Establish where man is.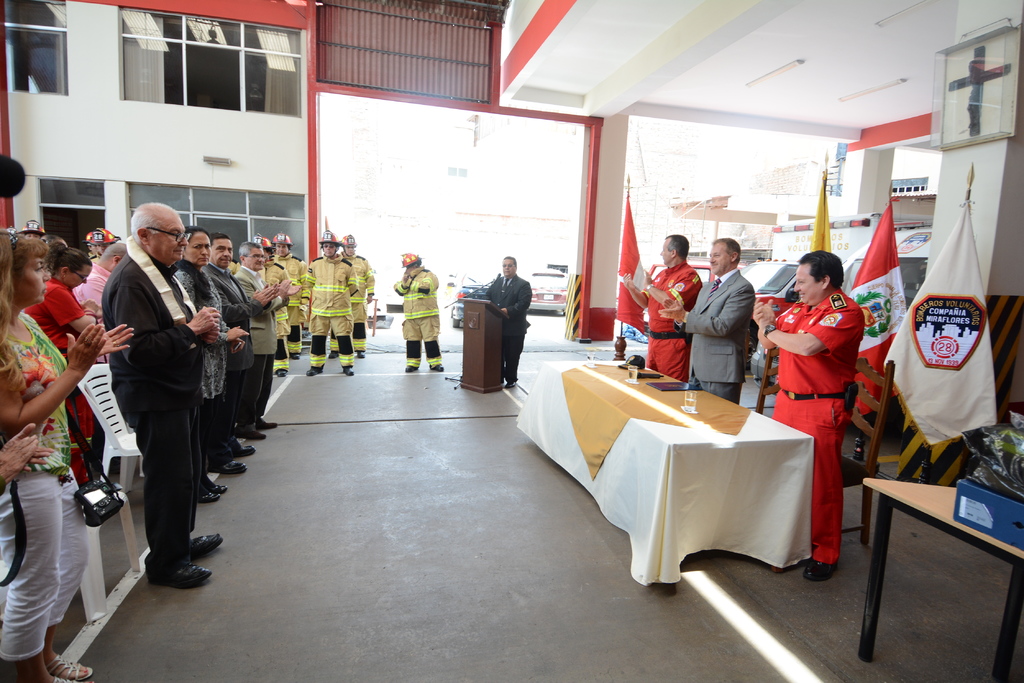
Established at x1=750, y1=250, x2=866, y2=583.
